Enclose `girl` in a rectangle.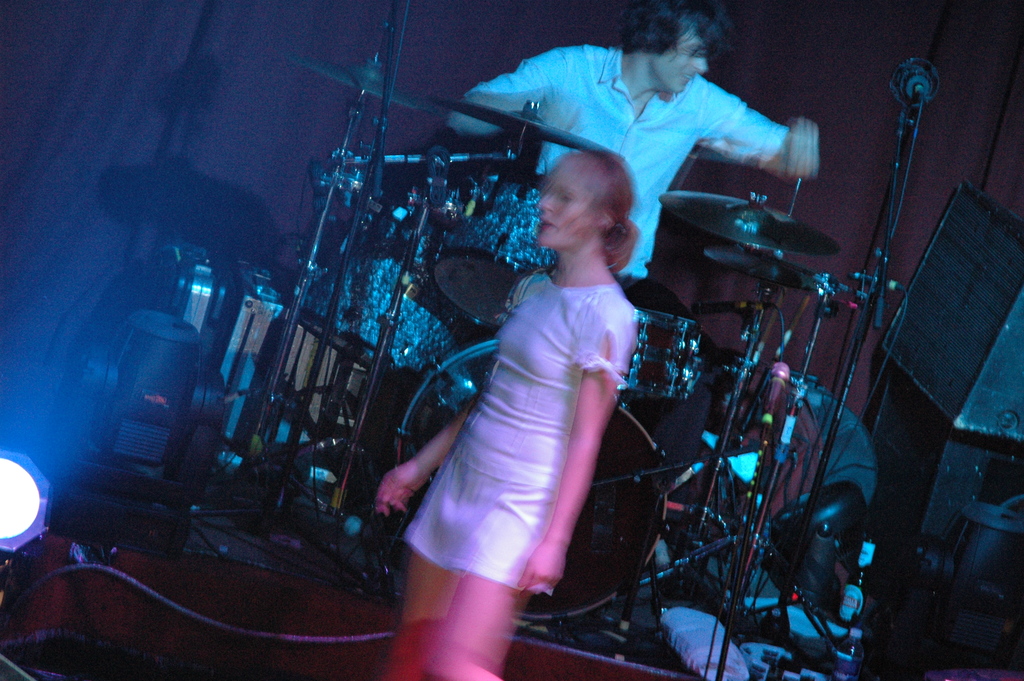
372/151/635/680.
